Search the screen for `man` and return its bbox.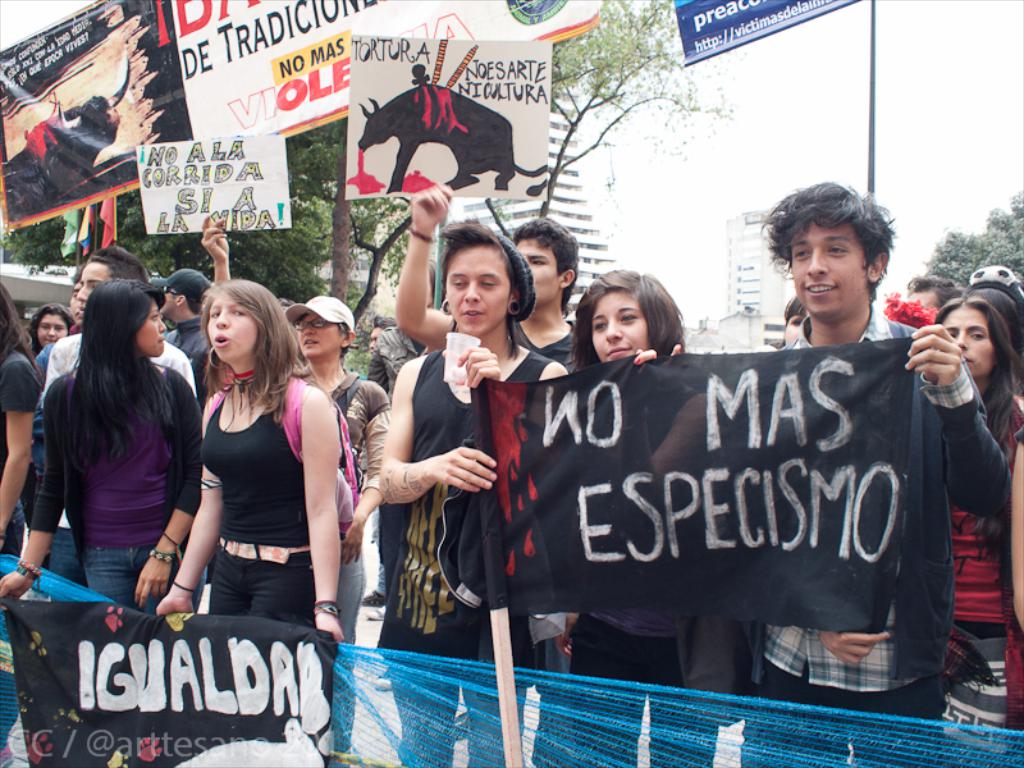
Found: (369,195,580,767).
